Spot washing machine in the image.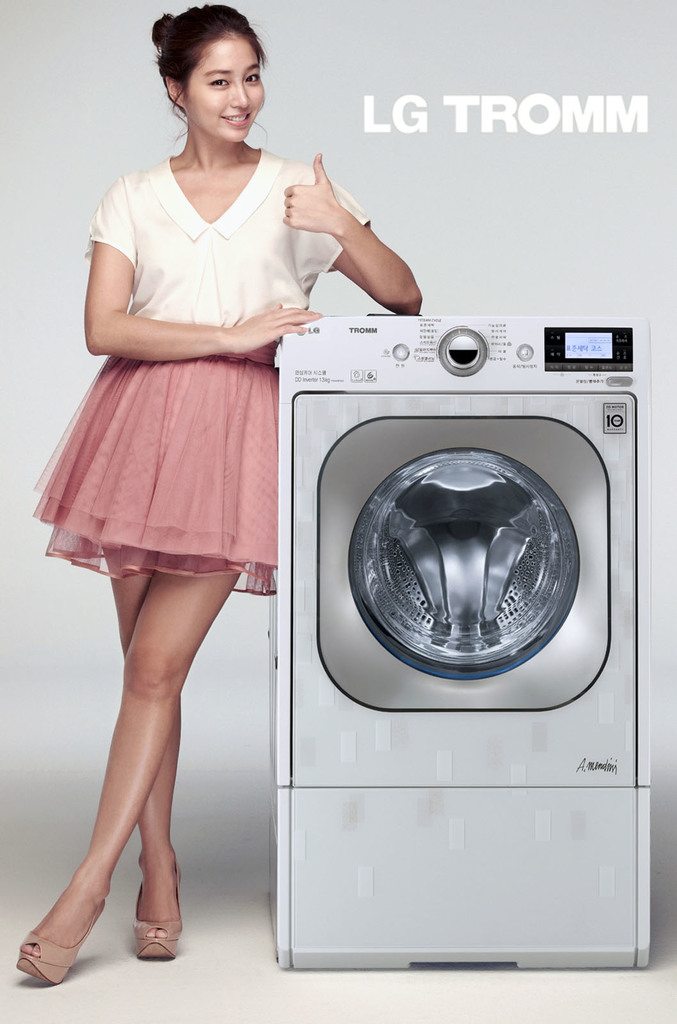
washing machine found at <region>273, 309, 652, 966</region>.
